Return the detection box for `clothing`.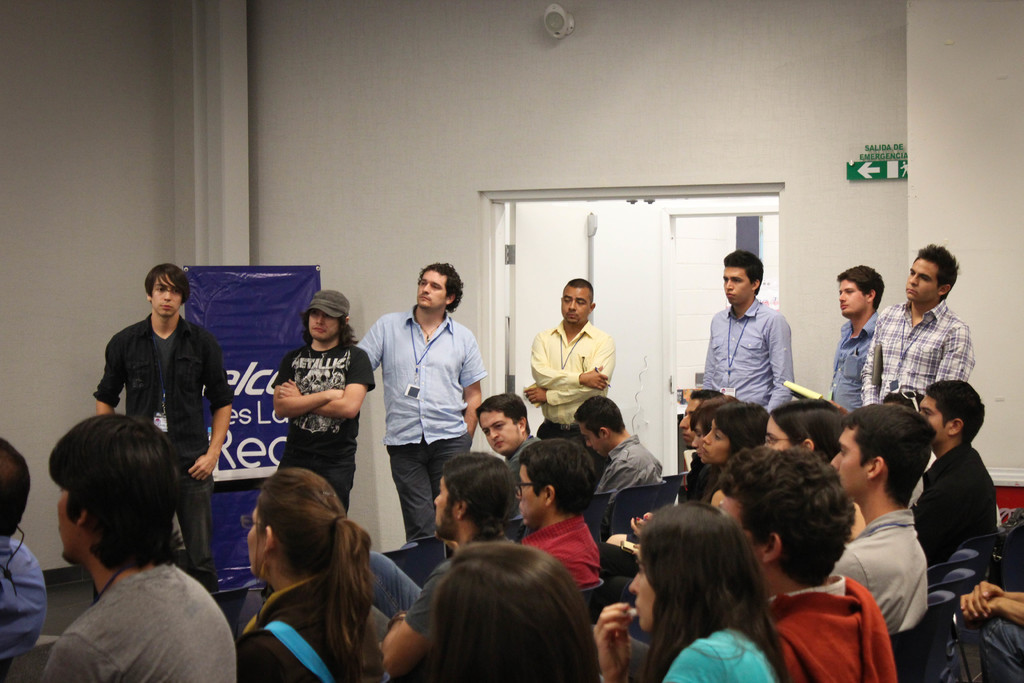
bbox=(98, 309, 232, 563).
